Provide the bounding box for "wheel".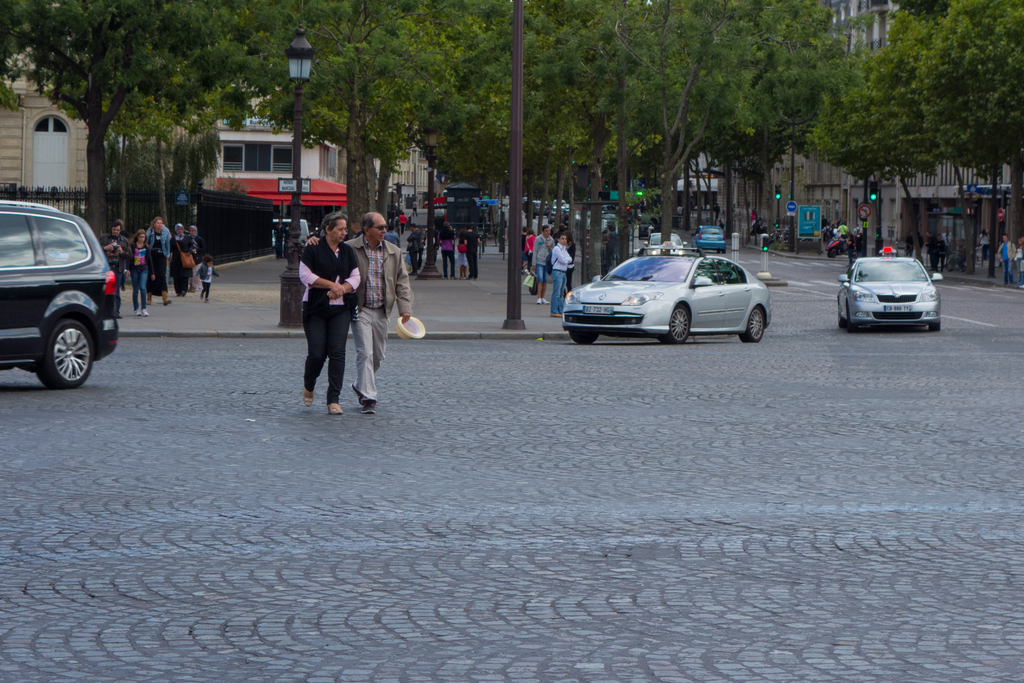
(837, 297, 845, 322).
